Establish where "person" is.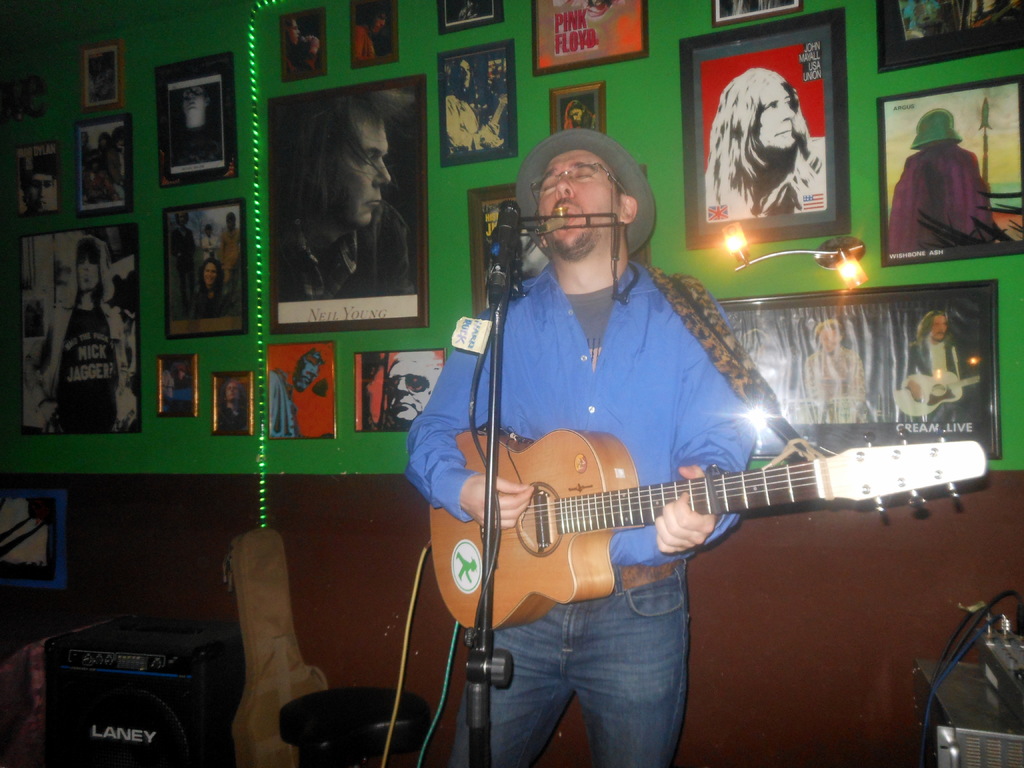
Established at select_region(402, 137, 765, 767).
